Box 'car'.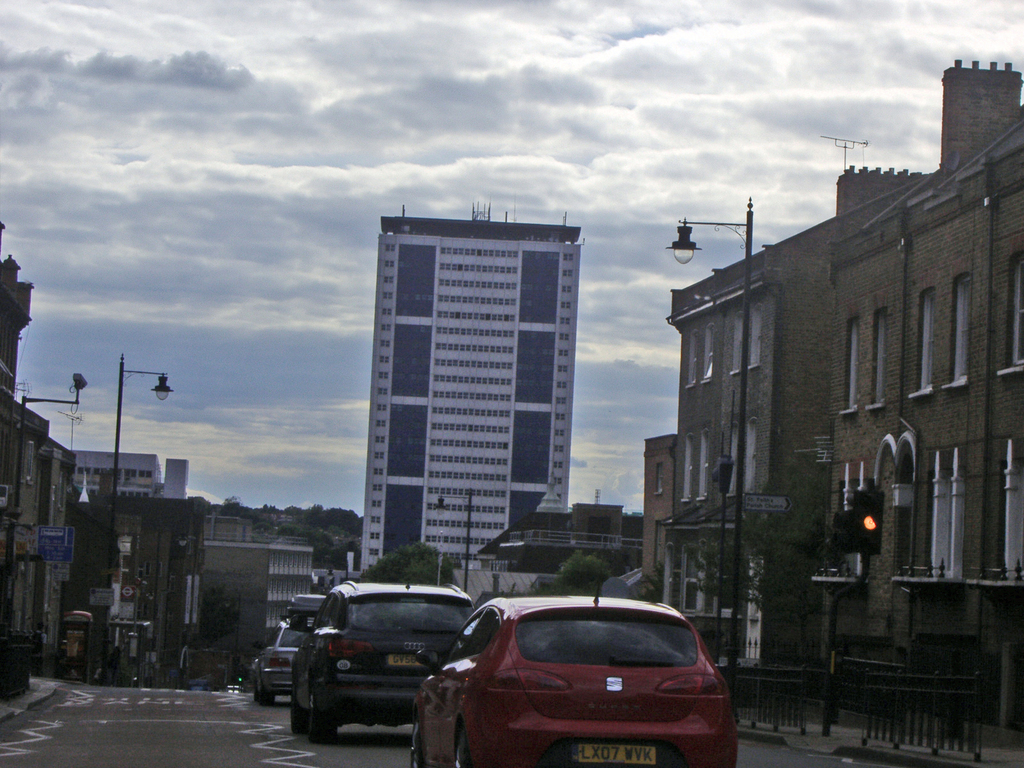
Rect(408, 597, 732, 767).
